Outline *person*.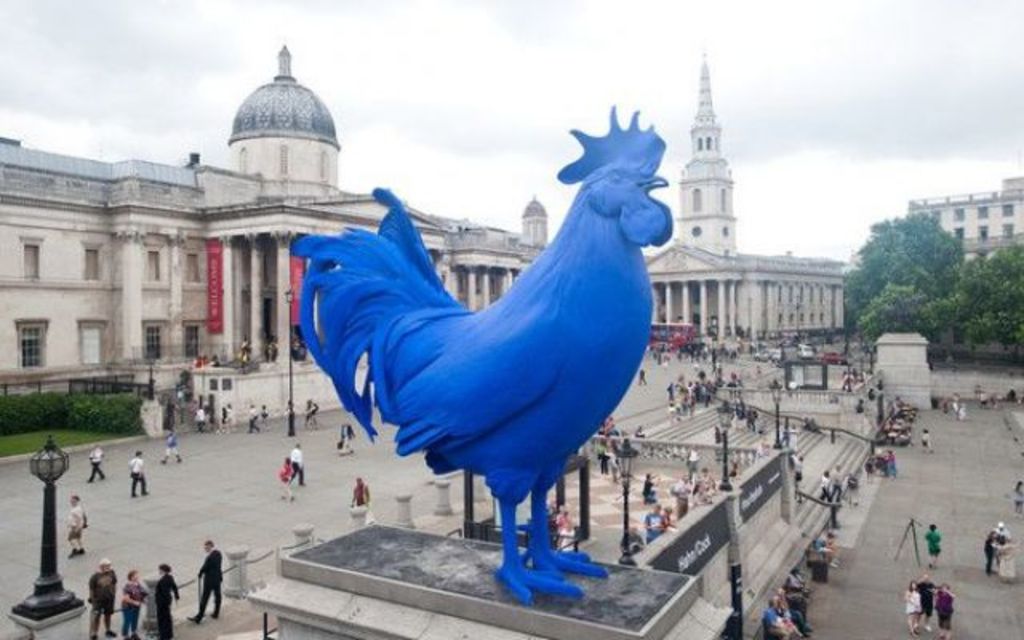
Outline: BBox(122, 570, 149, 638).
